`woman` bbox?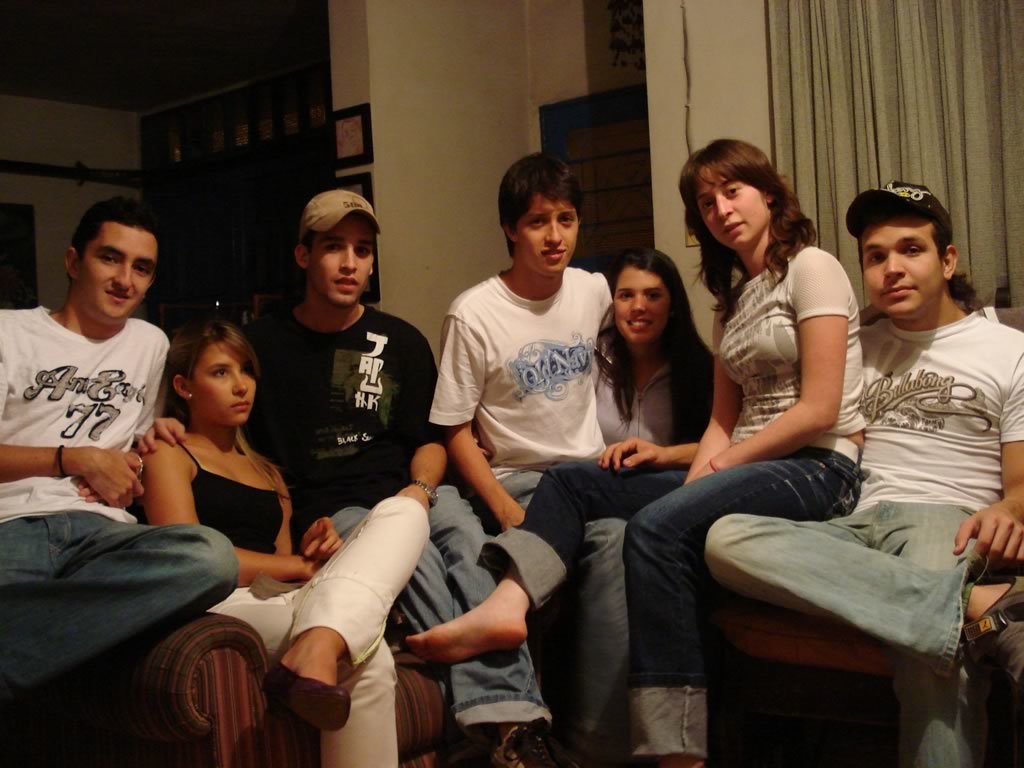
Rect(136, 321, 435, 767)
